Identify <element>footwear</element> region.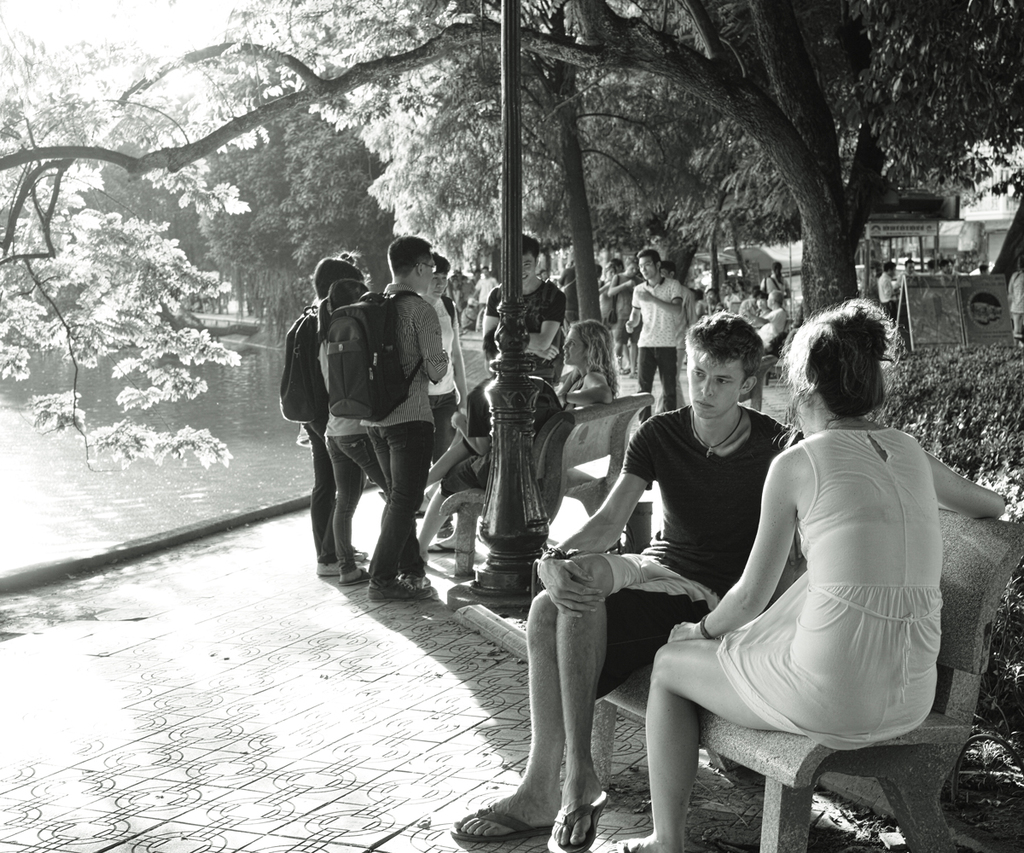
Region: <bbox>450, 804, 547, 844</bbox>.
